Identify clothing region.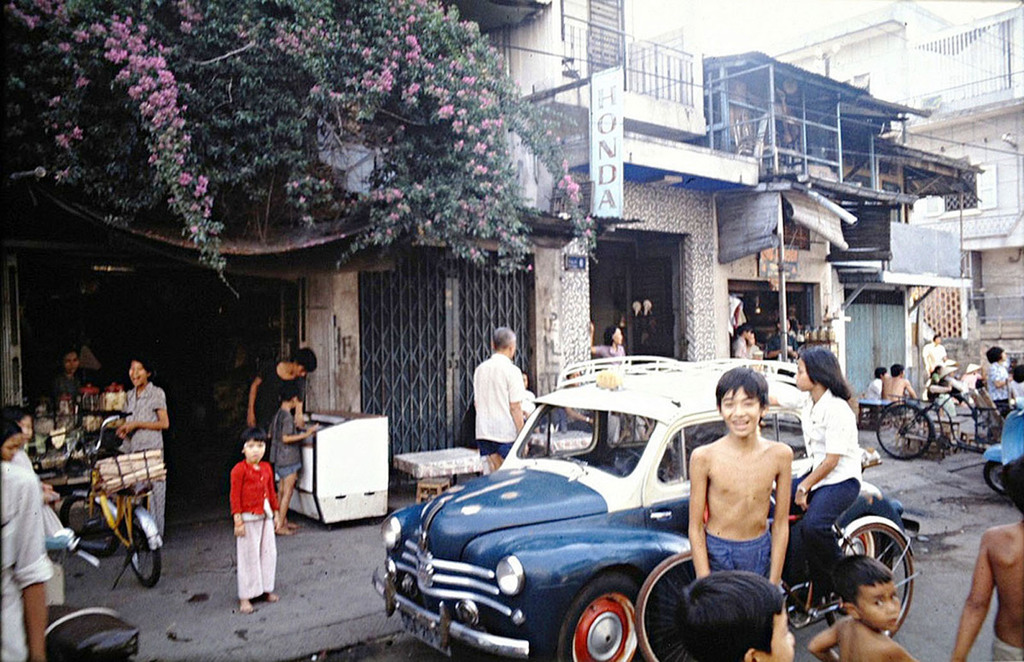
Region: bbox=(991, 634, 1023, 661).
